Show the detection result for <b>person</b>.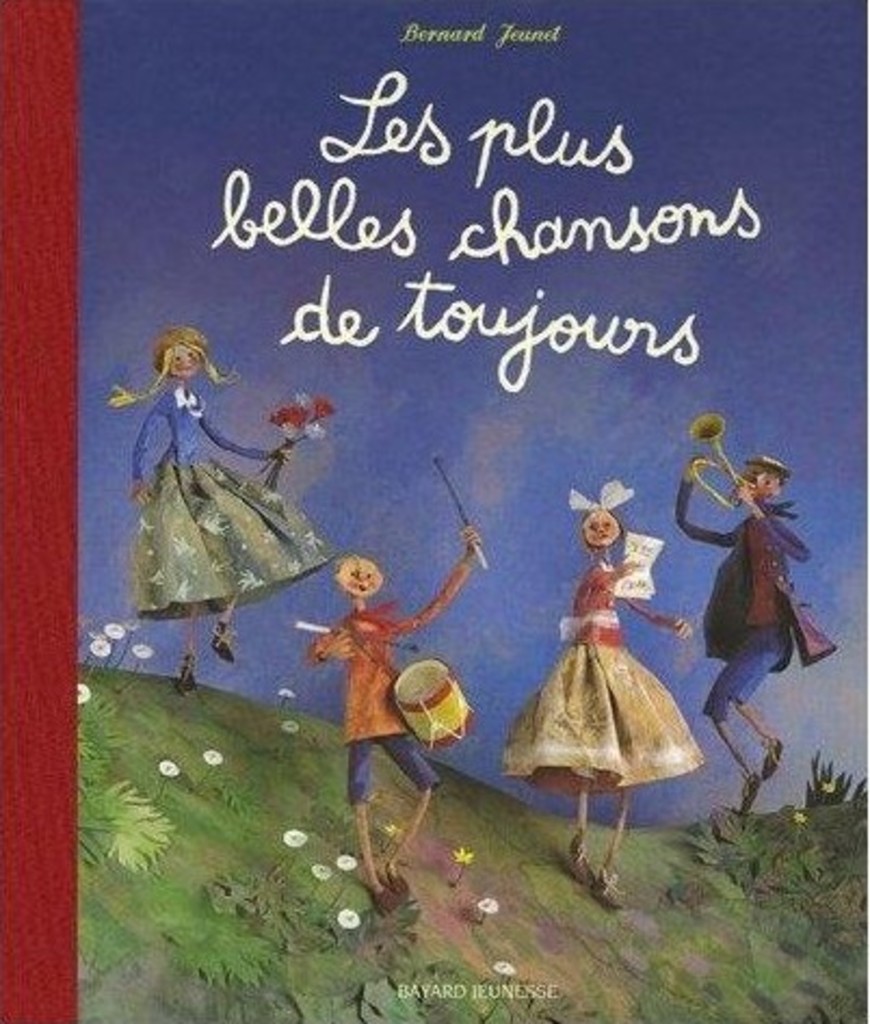
BBox(682, 457, 777, 831).
